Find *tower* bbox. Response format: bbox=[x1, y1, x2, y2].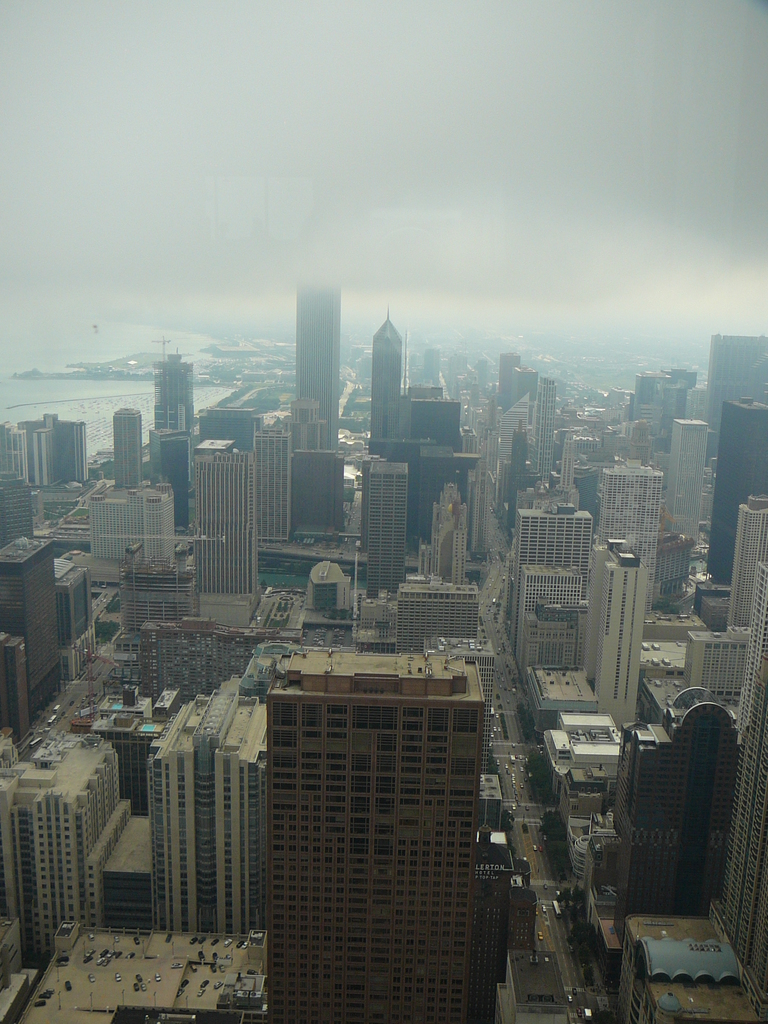
bbox=[547, 372, 559, 488].
